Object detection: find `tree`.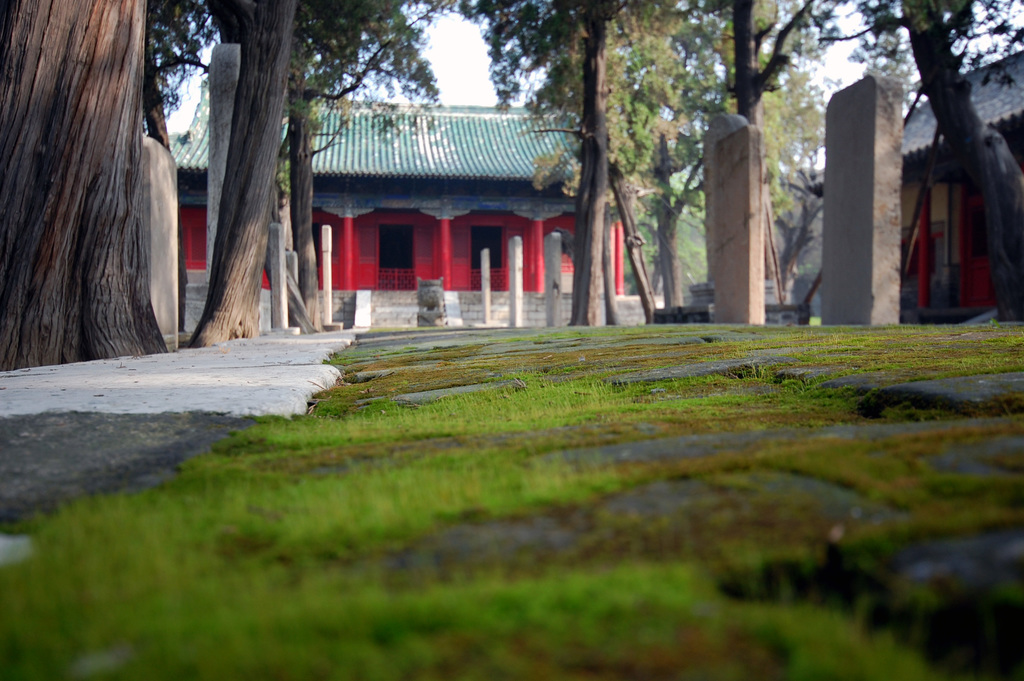
1, 0, 180, 367.
